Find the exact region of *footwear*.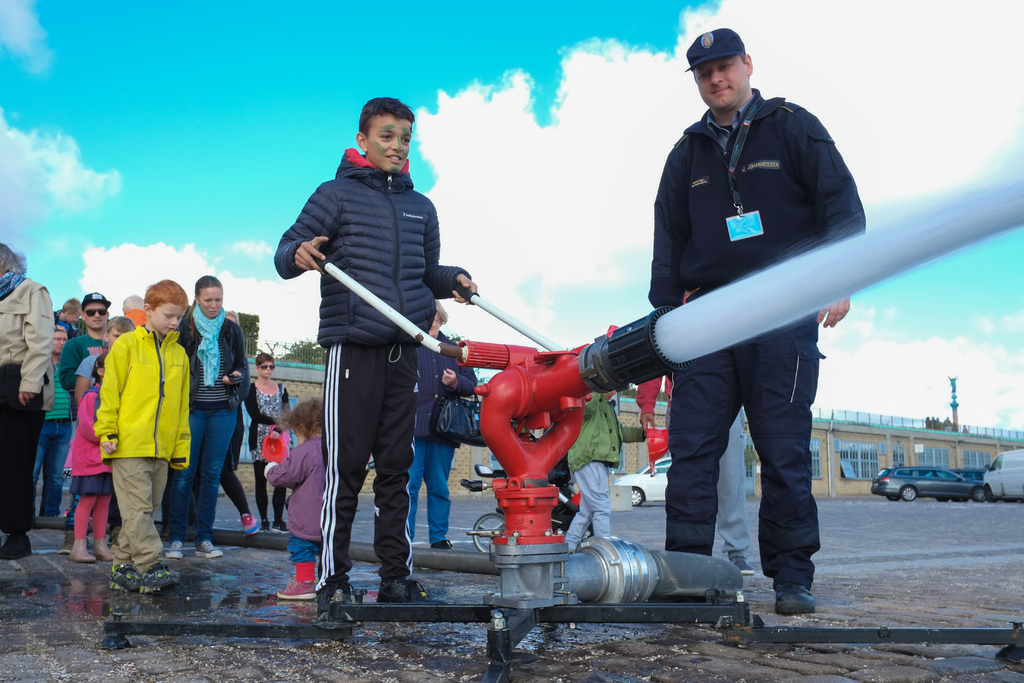
Exact region: pyautogui.locateOnScreen(242, 515, 257, 527).
